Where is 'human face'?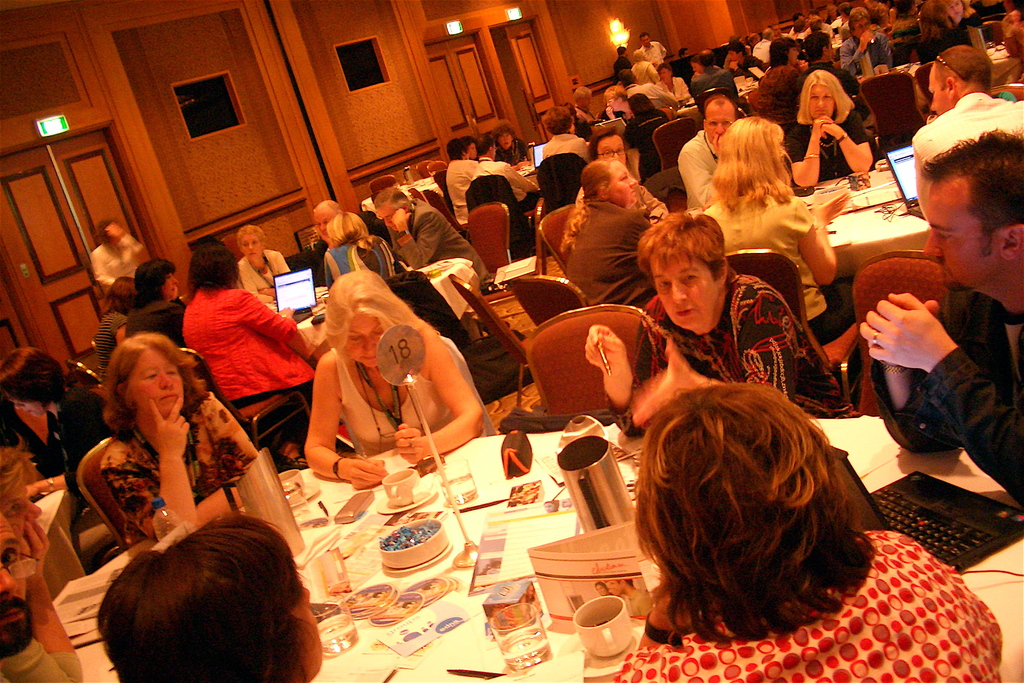
box(811, 83, 834, 118).
